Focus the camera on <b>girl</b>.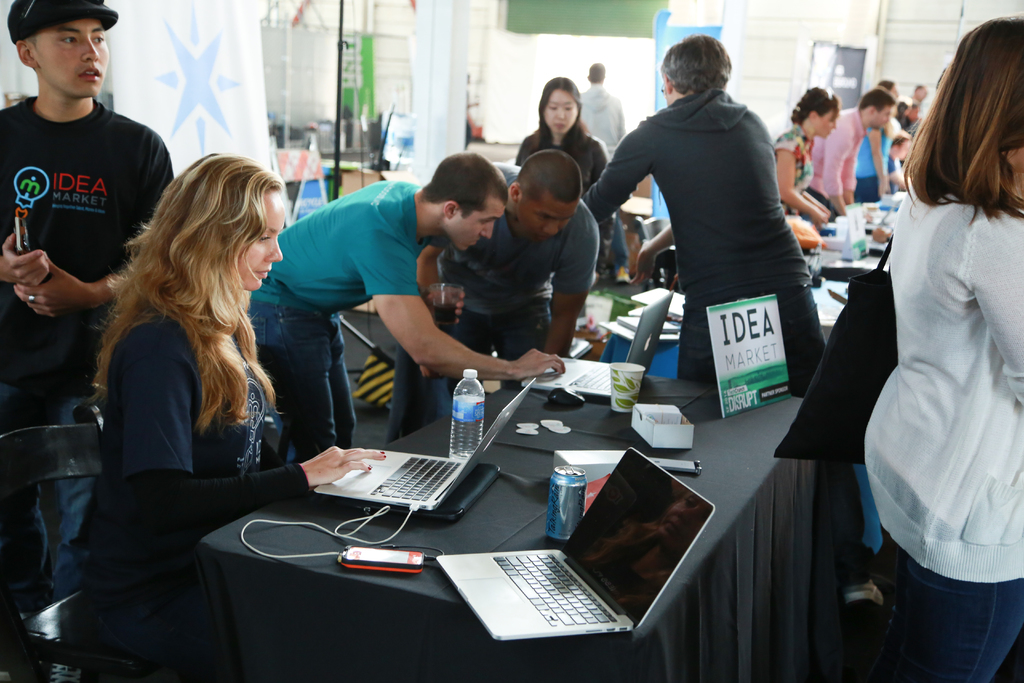
Focus region: 765,78,842,255.
